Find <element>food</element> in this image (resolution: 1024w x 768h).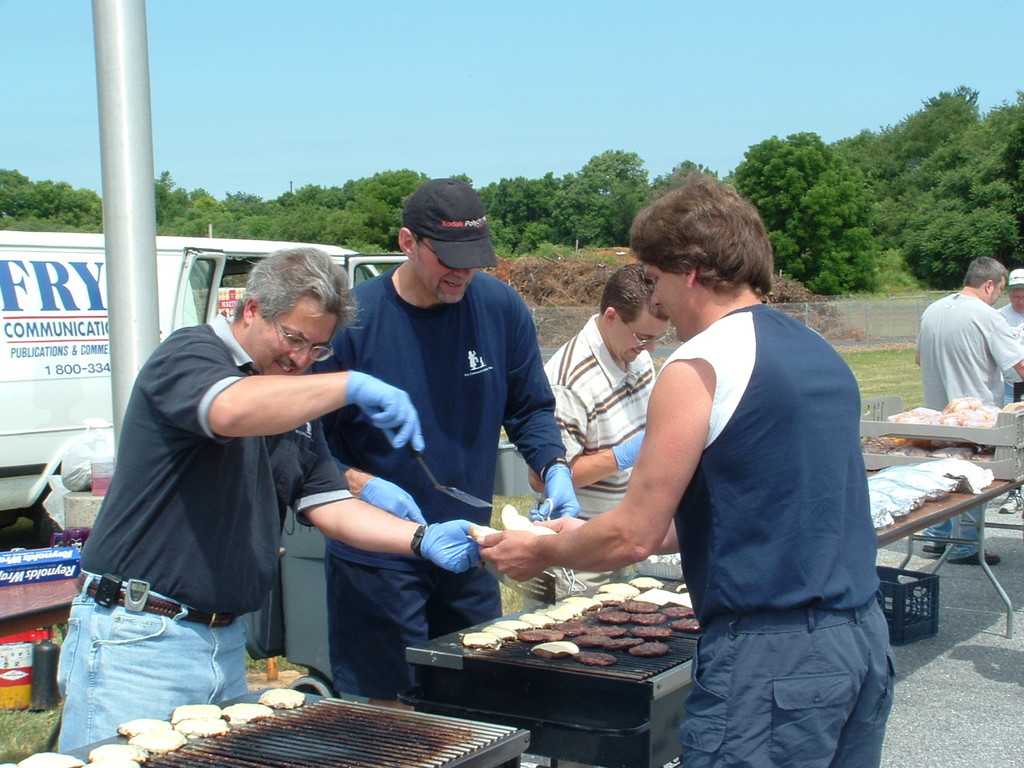
x1=258, y1=687, x2=306, y2=709.
